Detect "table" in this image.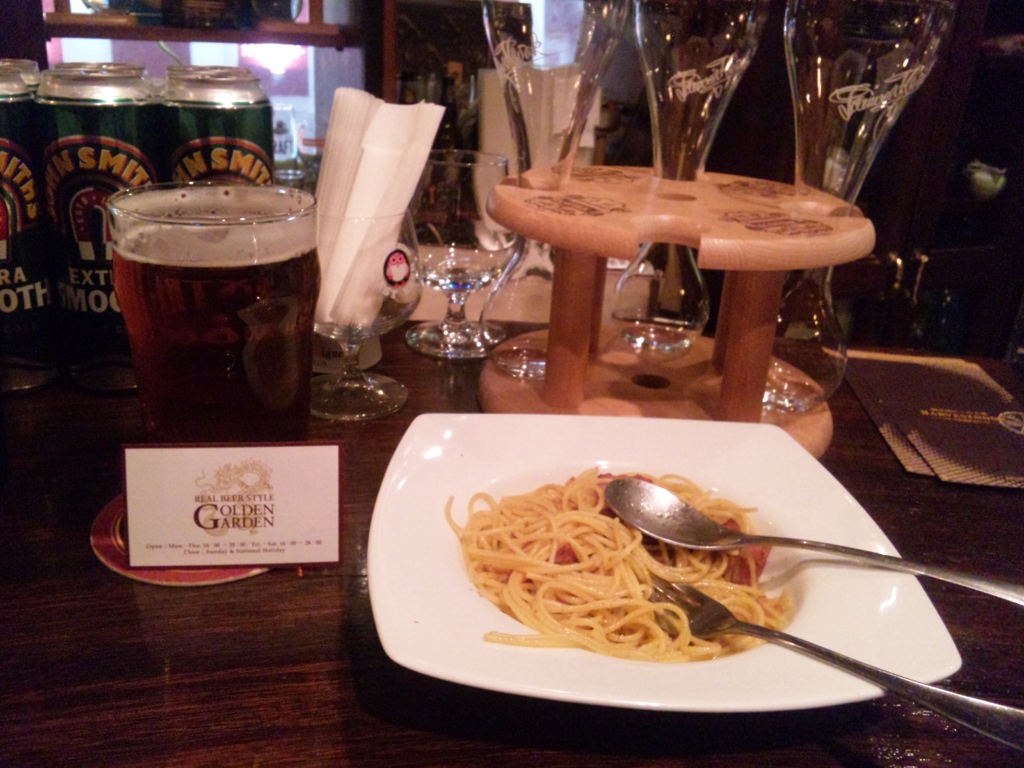
Detection: 488/159/880/397.
